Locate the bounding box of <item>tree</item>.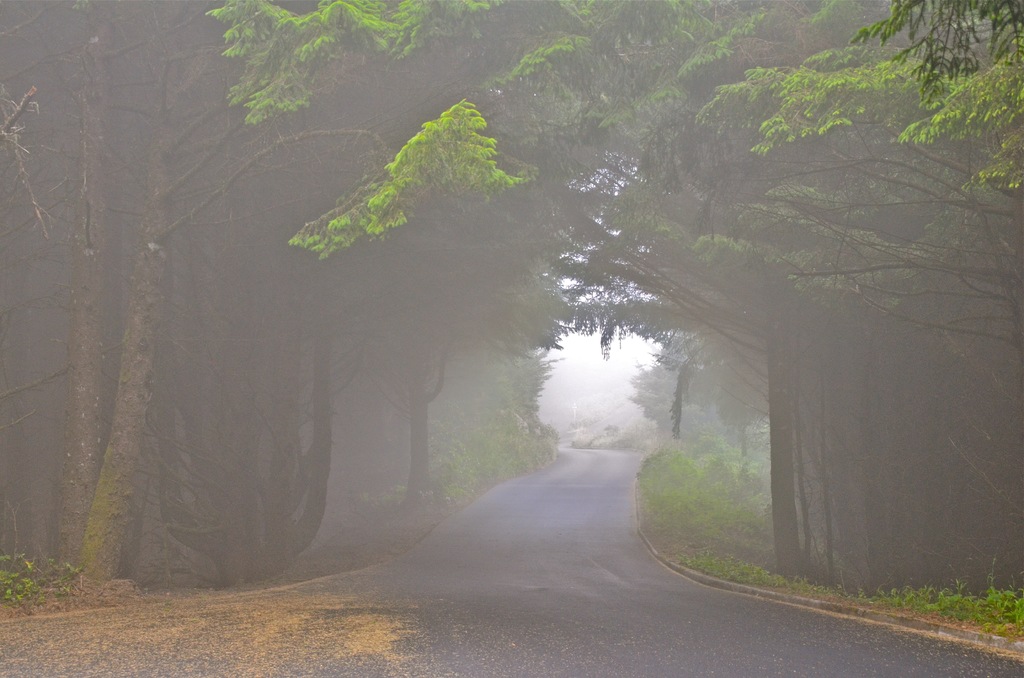
Bounding box: {"left": 204, "top": 0, "right": 1023, "bottom": 354}.
